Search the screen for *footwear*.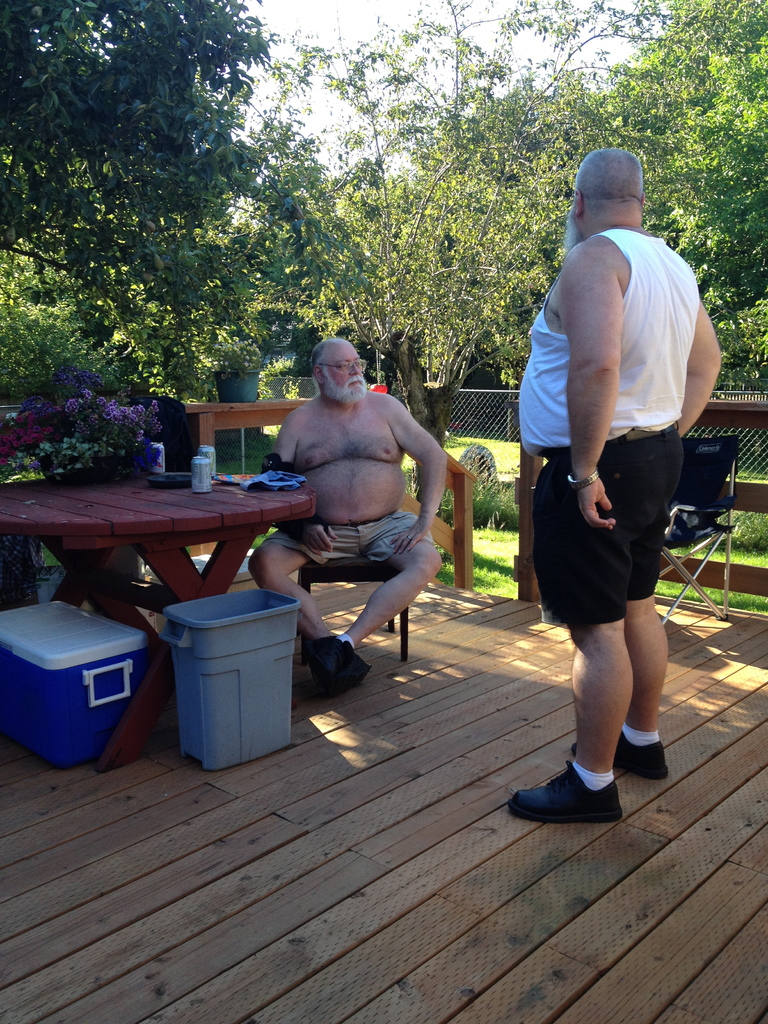
Found at bbox=[510, 751, 643, 837].
